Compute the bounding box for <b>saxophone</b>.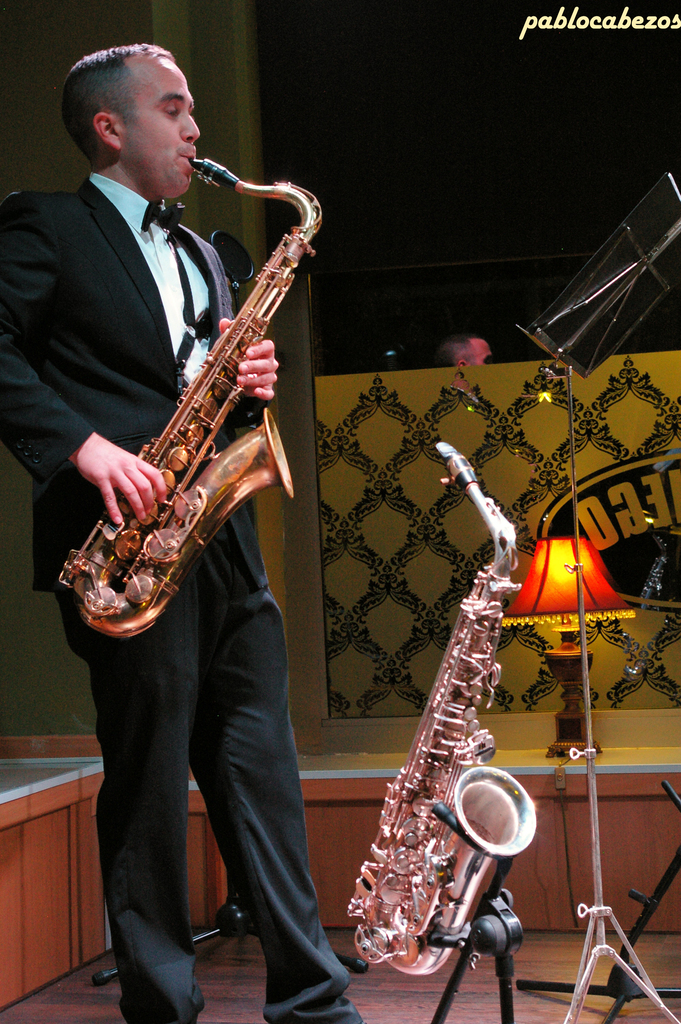
BBox(342, 438, 544, 979).
